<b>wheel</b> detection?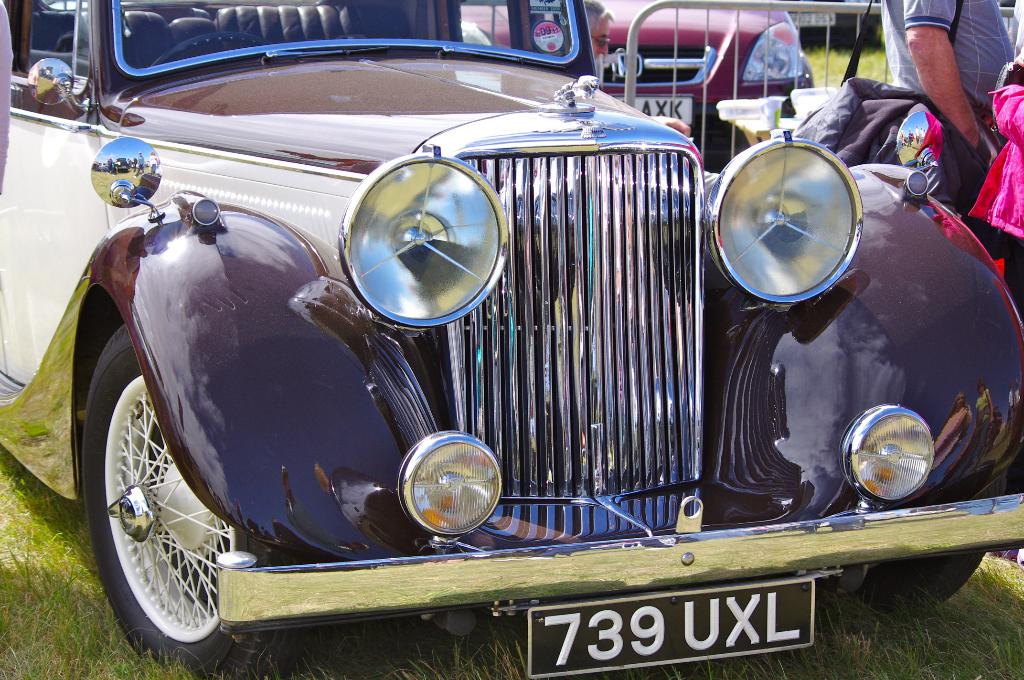
[81, 321, 261, 676]
